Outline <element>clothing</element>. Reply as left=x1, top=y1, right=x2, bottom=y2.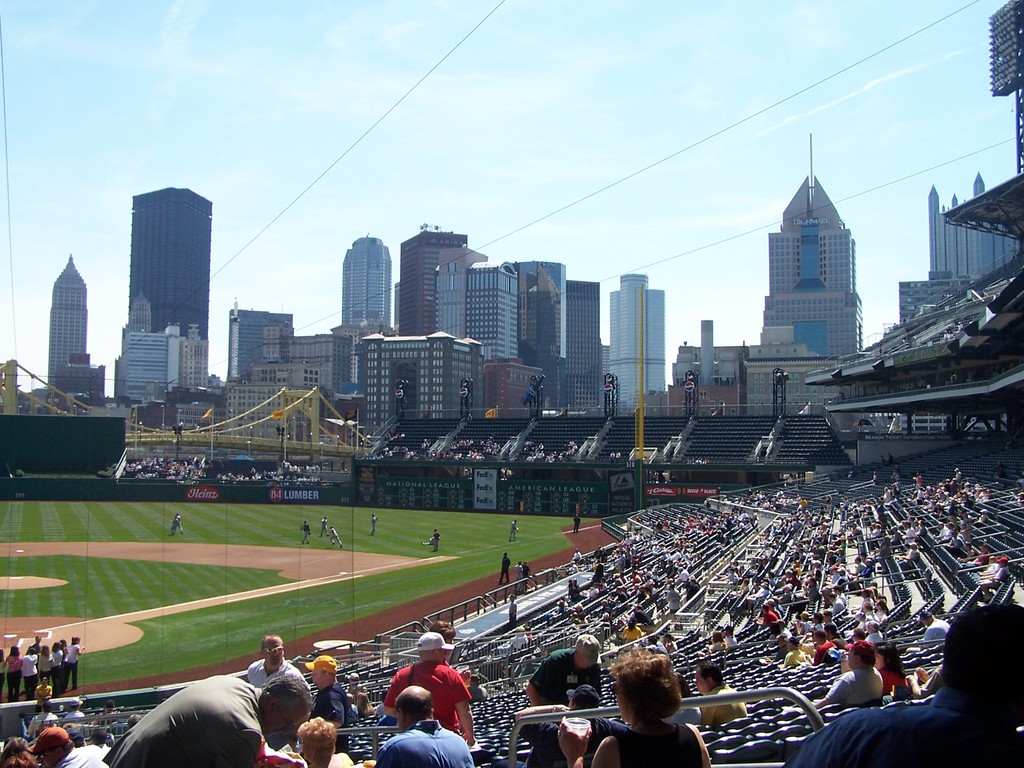
left=760, top=614, right=781, bottom=630.
